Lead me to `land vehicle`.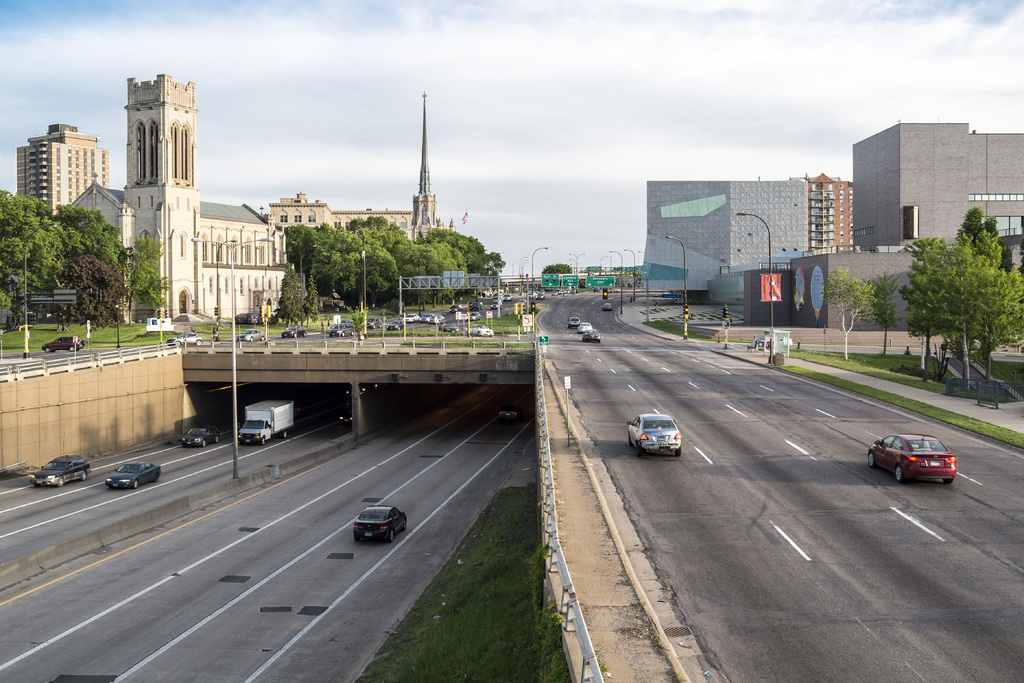
Lead to 287:325:305:336.
